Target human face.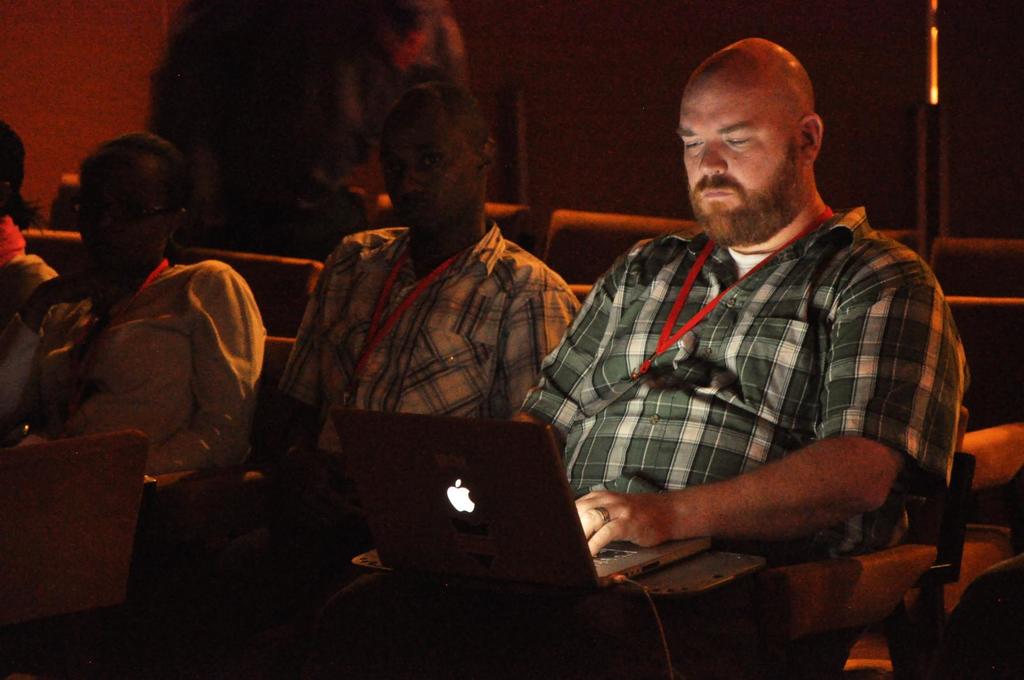
Target region: locate(675, 82, 799, 248).
